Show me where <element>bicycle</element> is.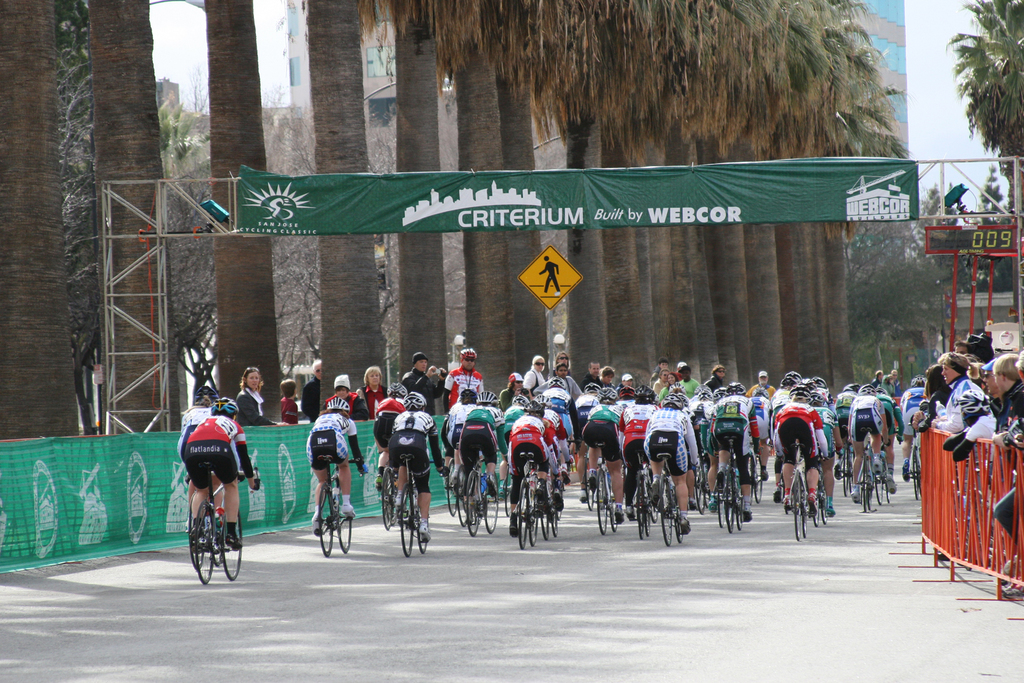
<element>bicycle</element> is at (861,457,869,510).
